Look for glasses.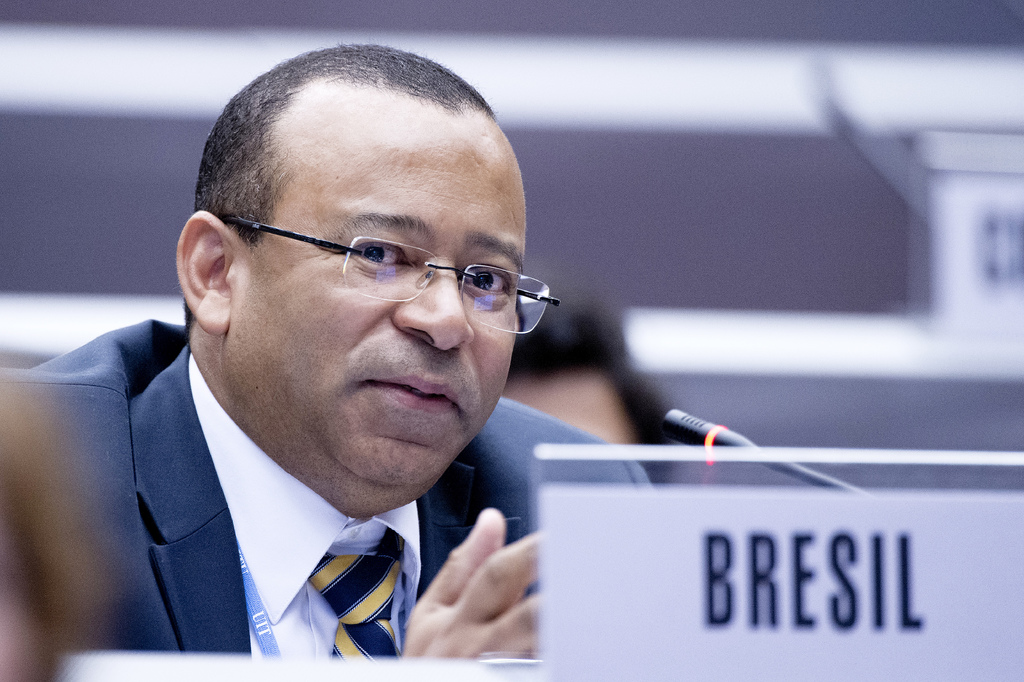
Found: box=[226, 212, 540, 310].
